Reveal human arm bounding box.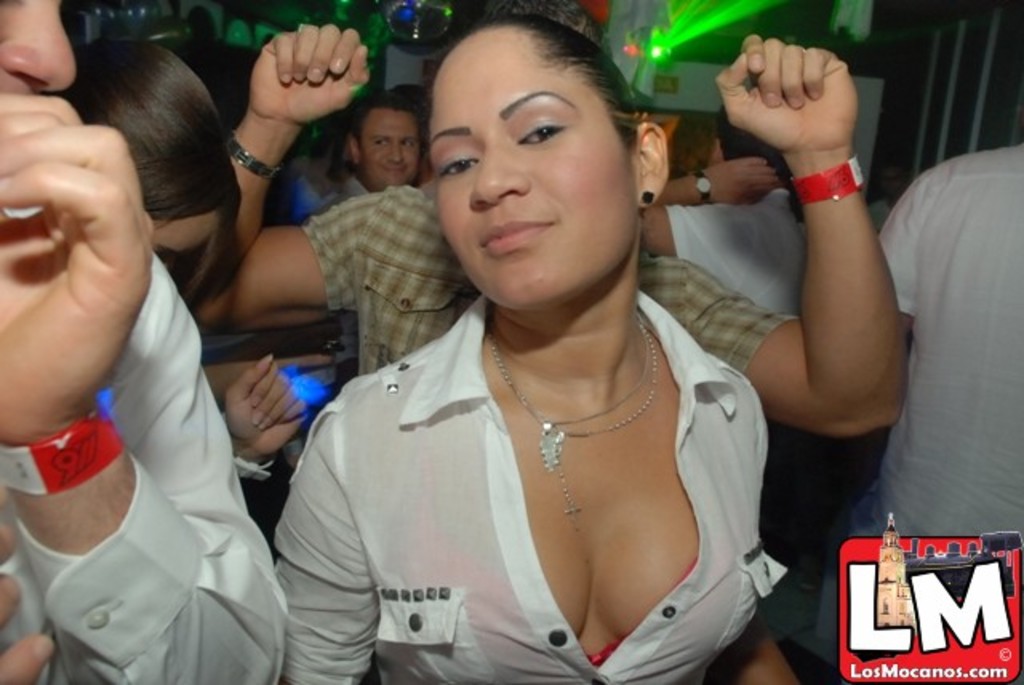
Revealed: x1=221, y1=349, x2=314, y2=485.
